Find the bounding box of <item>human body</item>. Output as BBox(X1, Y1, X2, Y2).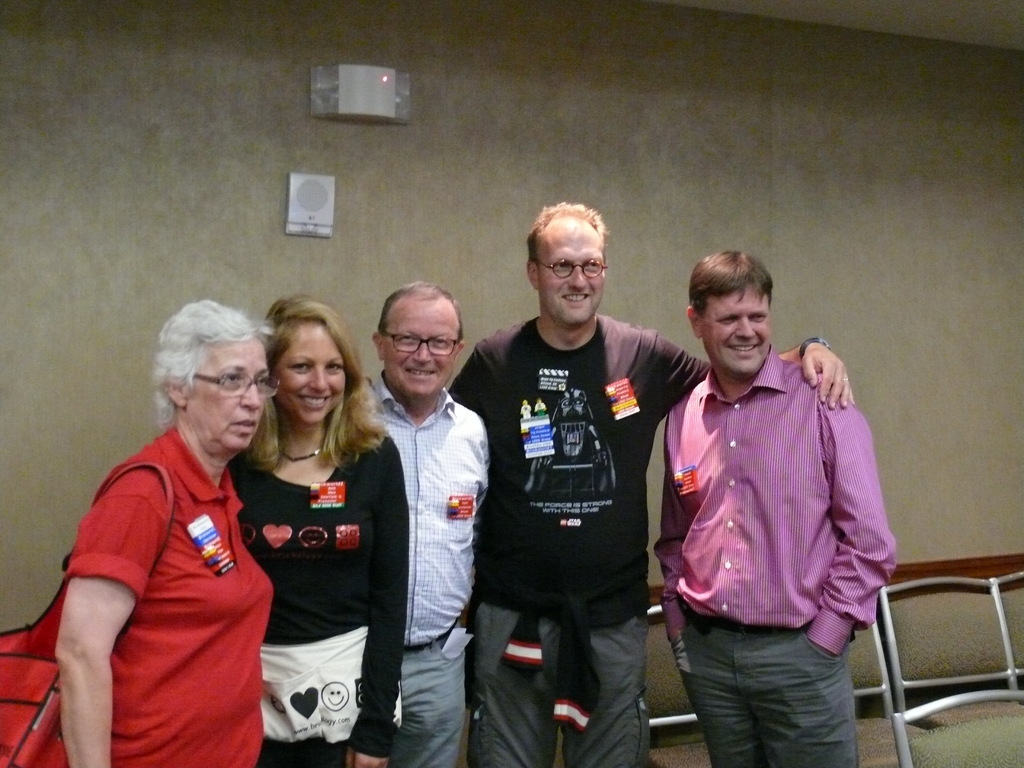
BBox(61, 285, 279, 763).
